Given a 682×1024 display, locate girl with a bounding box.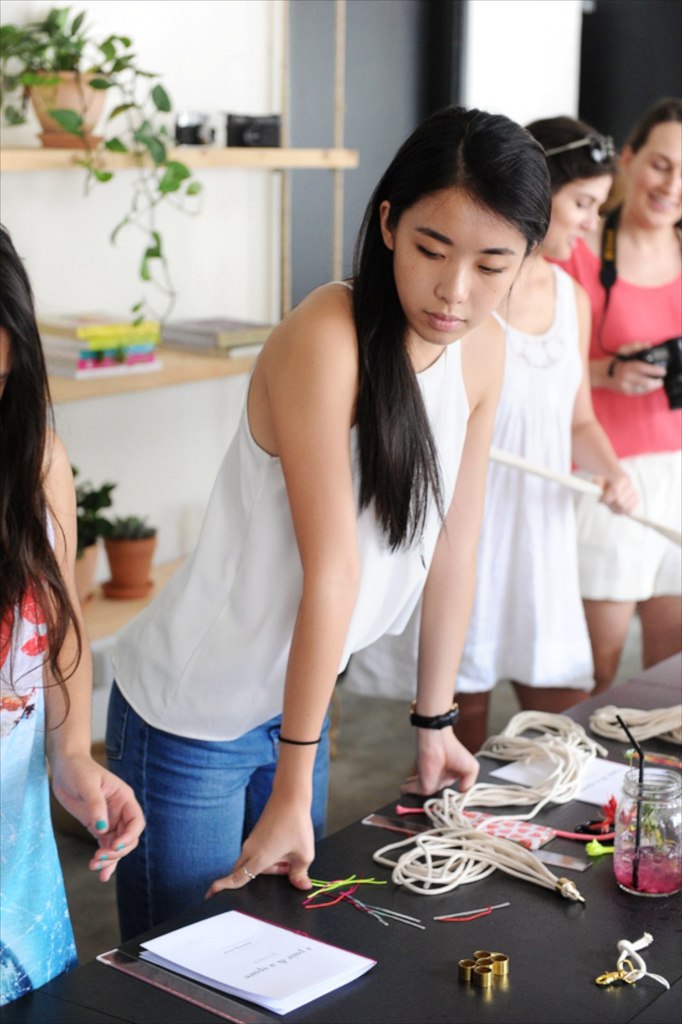
Located: box(540, 92, 681, 695).
